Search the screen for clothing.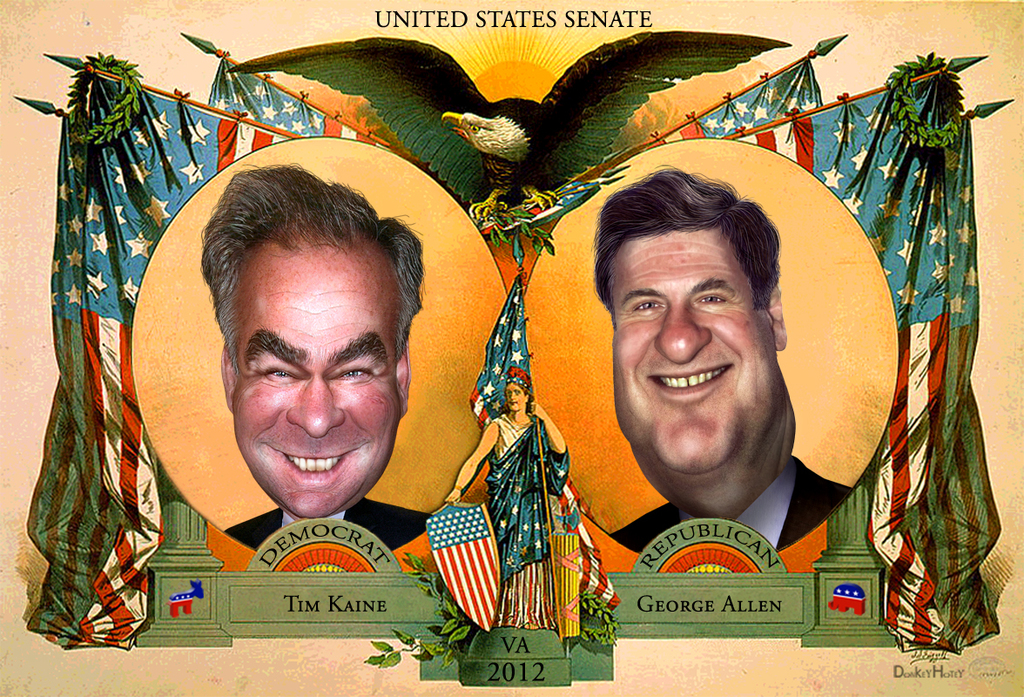
Found at detection(229, 496, 438, 552).
